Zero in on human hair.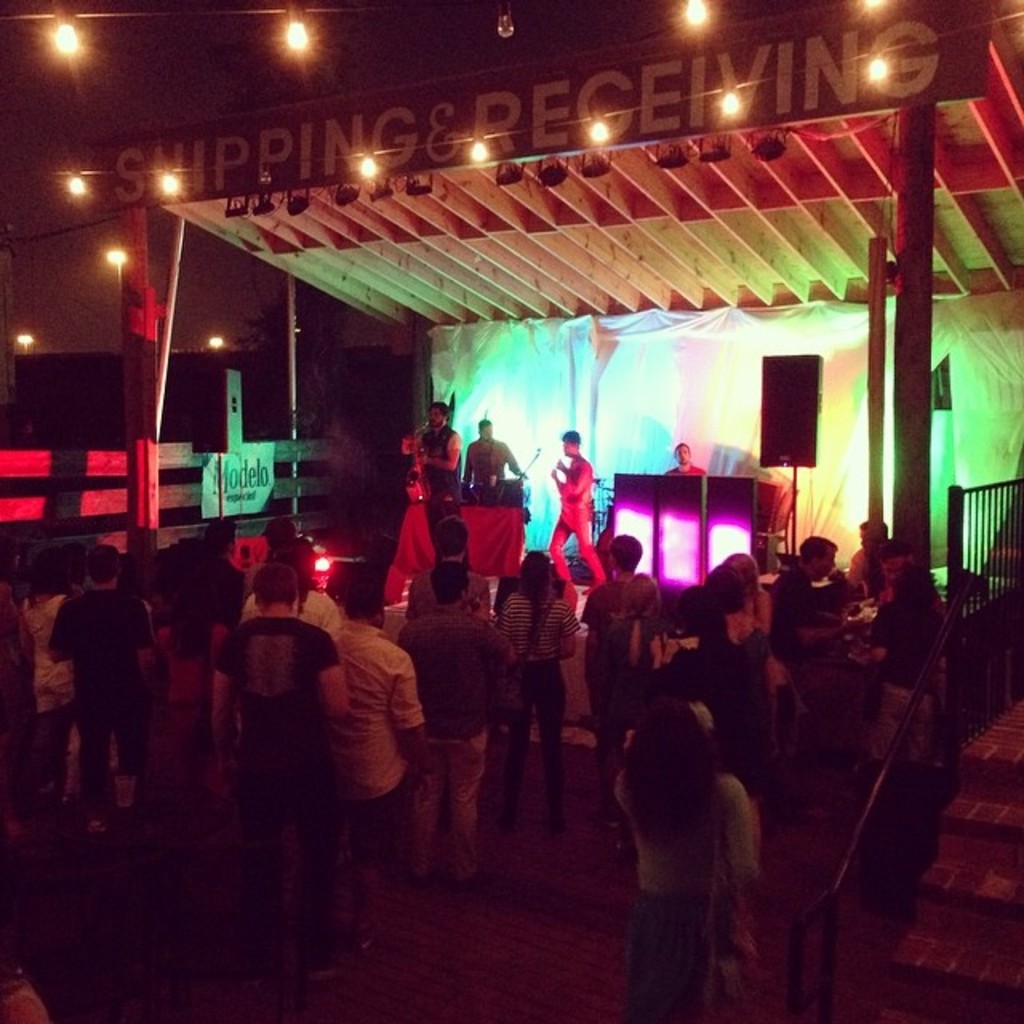
Zeroed in: 677, 581, 734, 640.
